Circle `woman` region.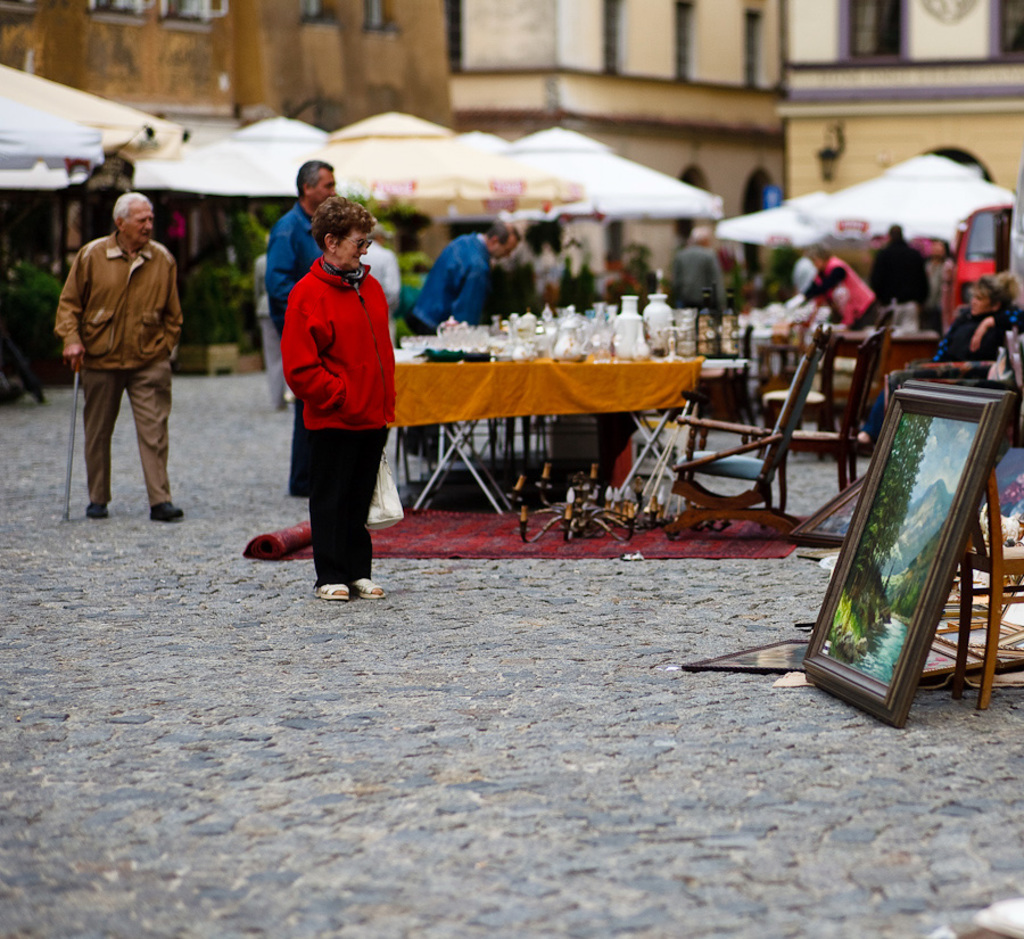
Region: {"x1": 860, "y1": 275, "x2": 1016, "y2": 443}.
